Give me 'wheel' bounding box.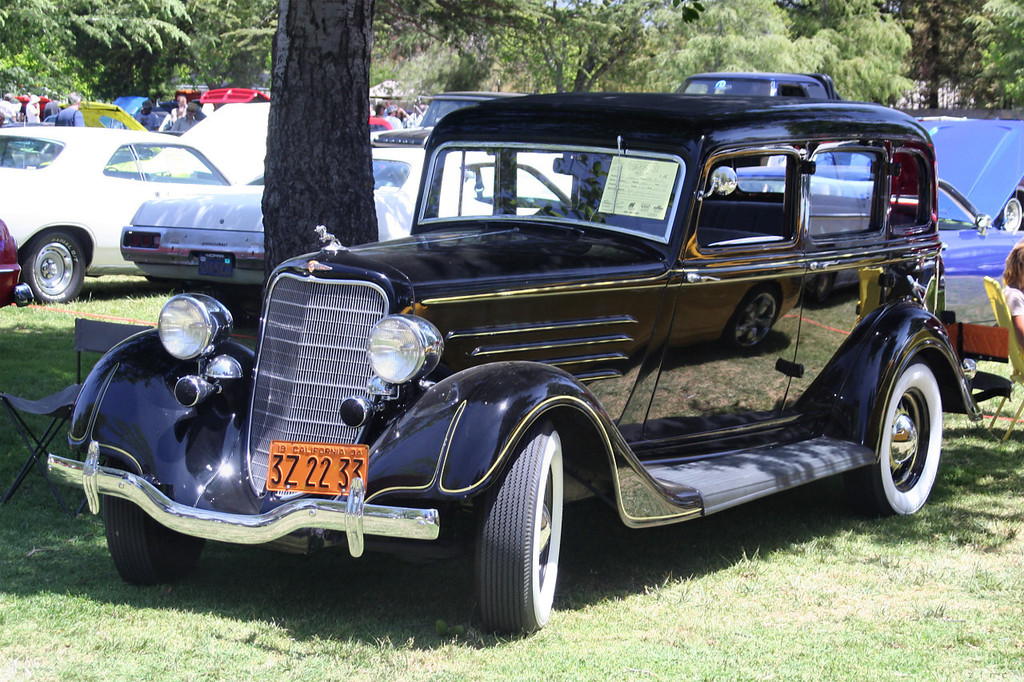
left=847, top=357, right=944, bottom=519.
